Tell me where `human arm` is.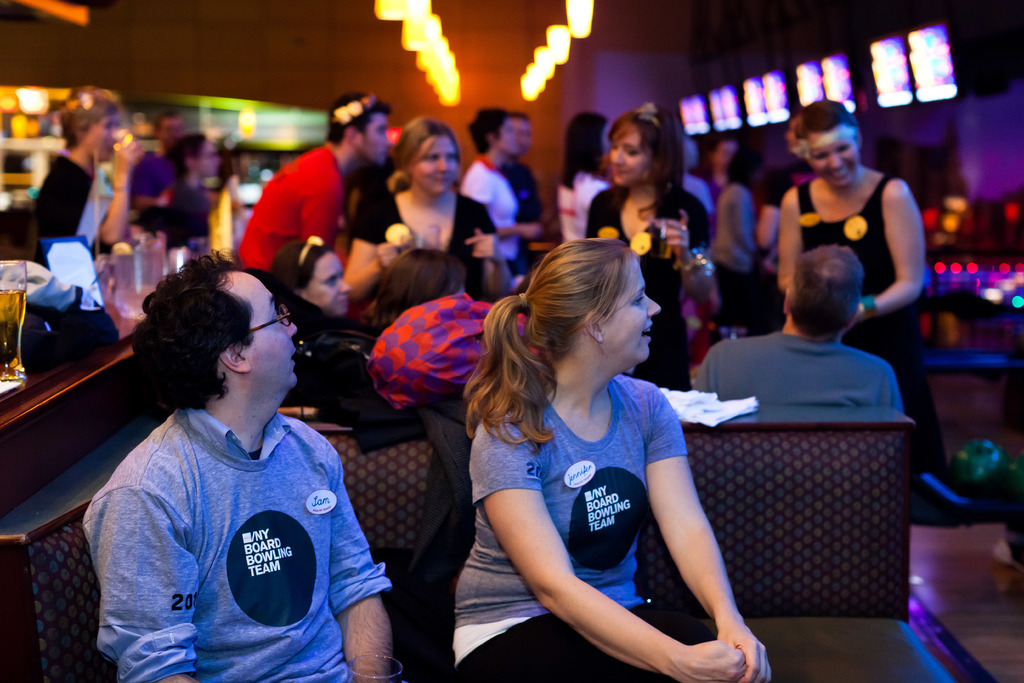
`human arm` is at bbox=(352, 197, 420, 313).
